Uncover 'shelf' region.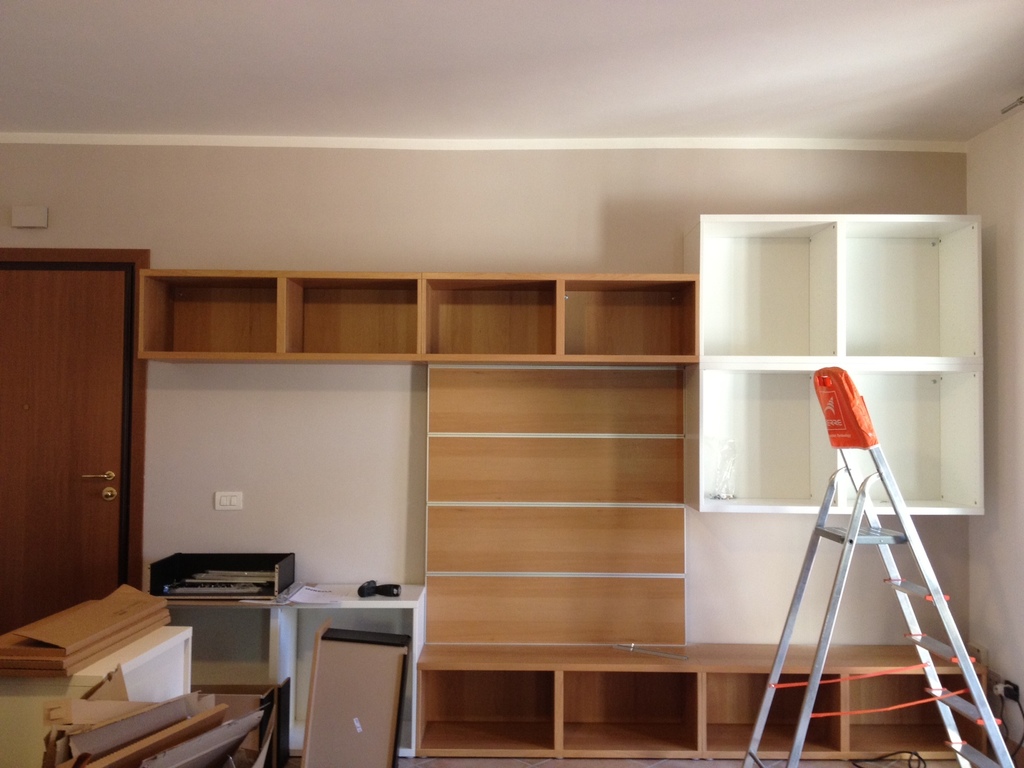
Uncovered: <region>684, 211, 982, 517</region>.
